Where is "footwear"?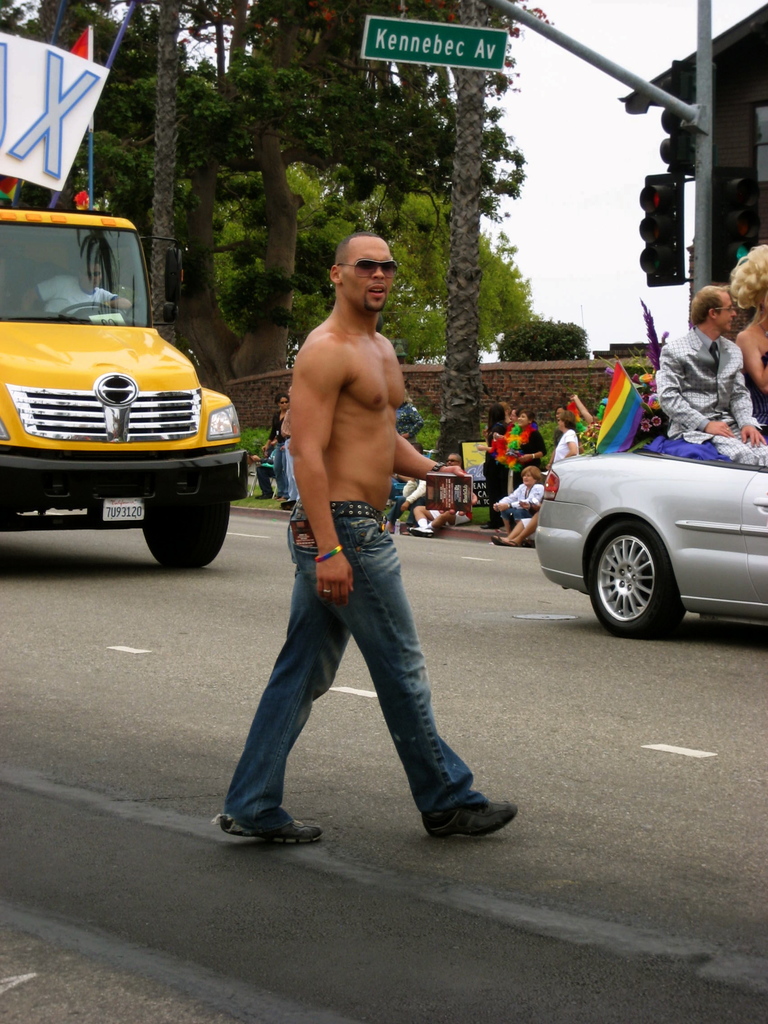
left=214, top=811, right=323, bottom=843.
